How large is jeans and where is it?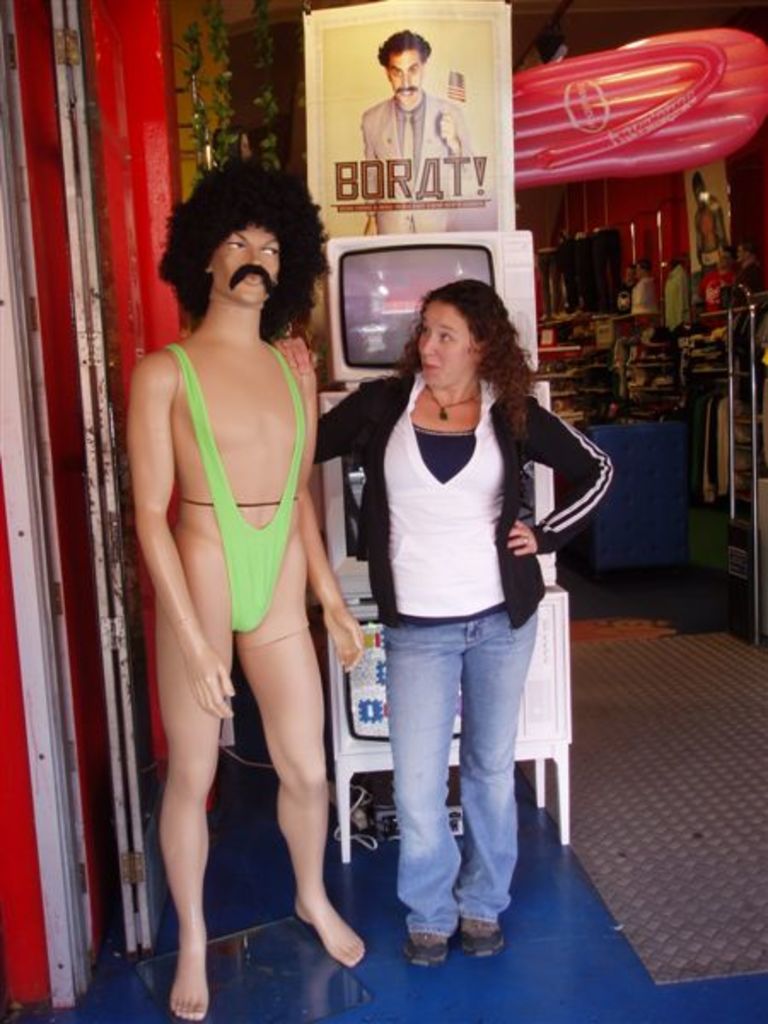
Bounding box: bbox=[369, 594, 539, 949].
